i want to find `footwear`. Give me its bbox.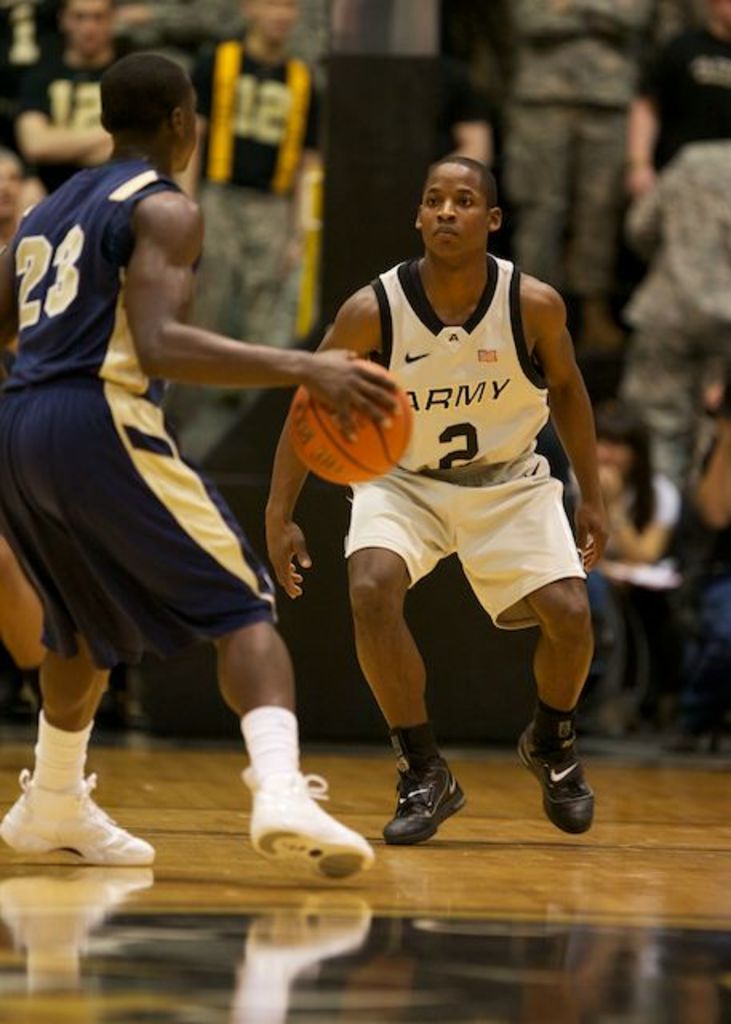
pyautogui.locateOnScreen(232, 754, 369, 883).
